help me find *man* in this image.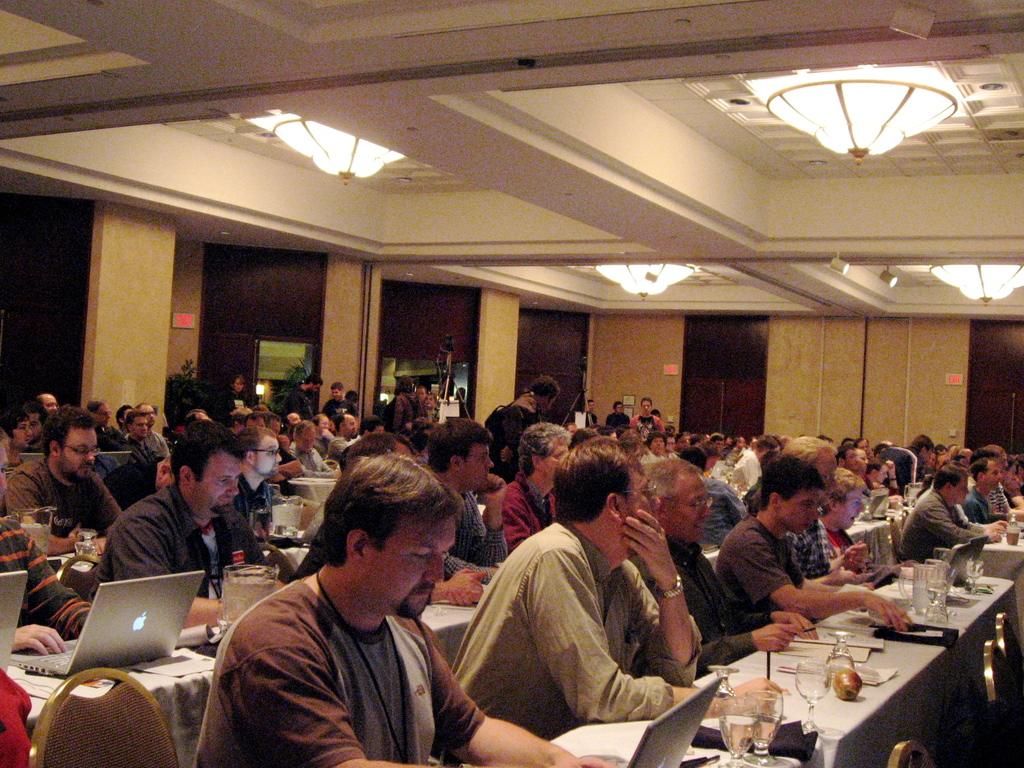
Found it: bbox(8, 405, 116, 552).
